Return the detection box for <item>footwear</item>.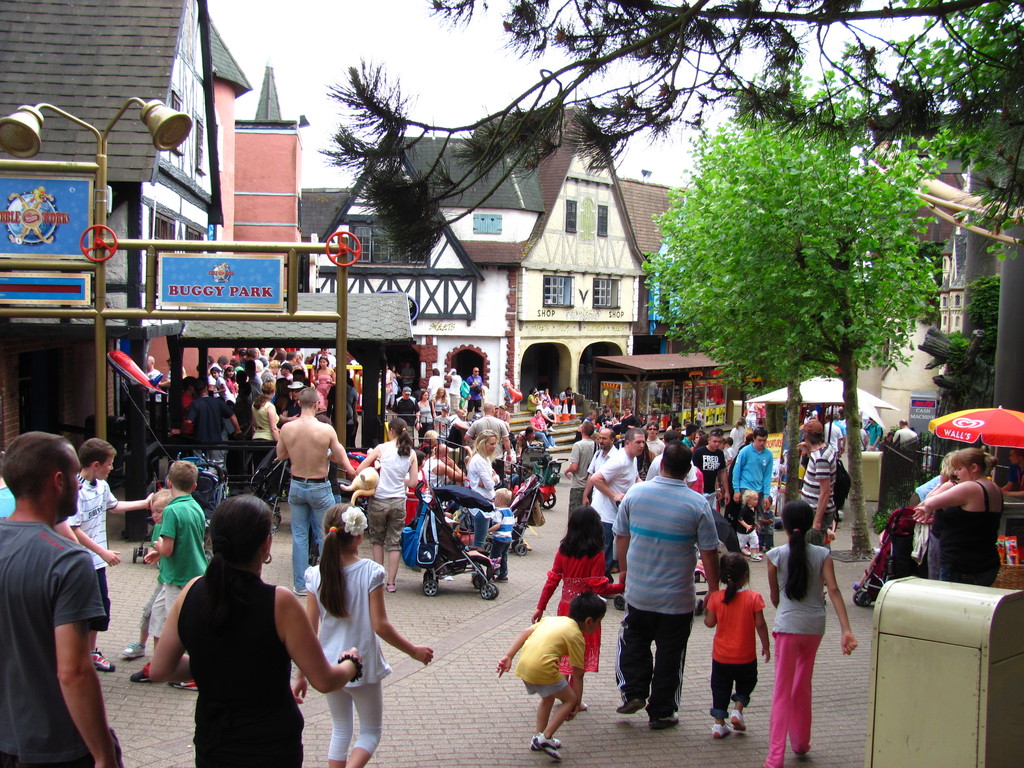
(left=531, top=723, right=564, bottom=757).
